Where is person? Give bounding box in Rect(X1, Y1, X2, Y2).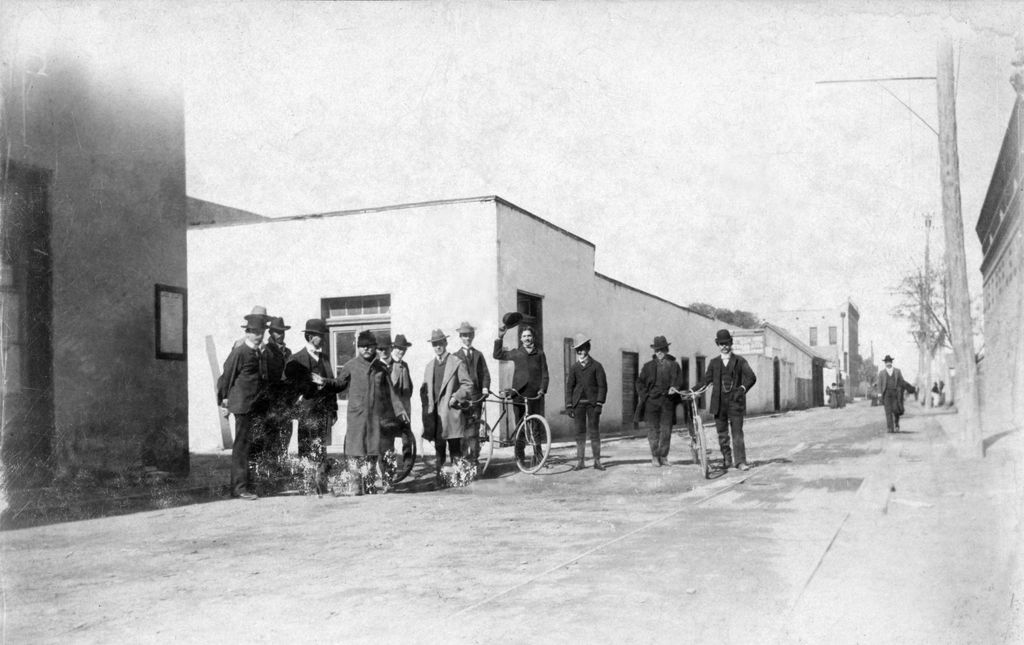
Rect(632, 333, 683, 466).
